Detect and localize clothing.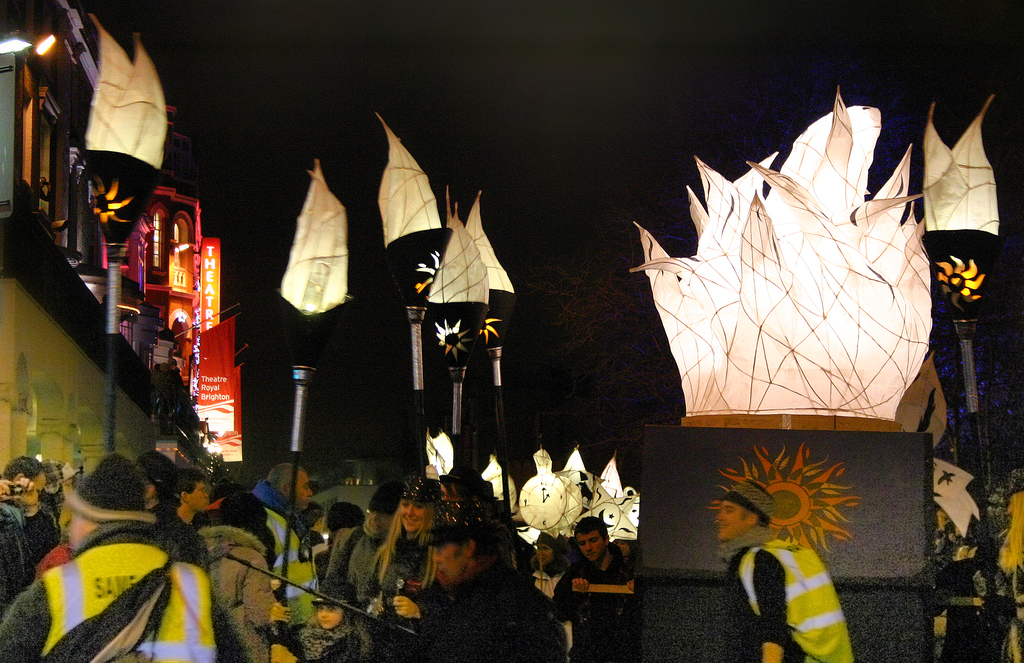
Localized at [left=320, top=519, right=388, bottom=615].
